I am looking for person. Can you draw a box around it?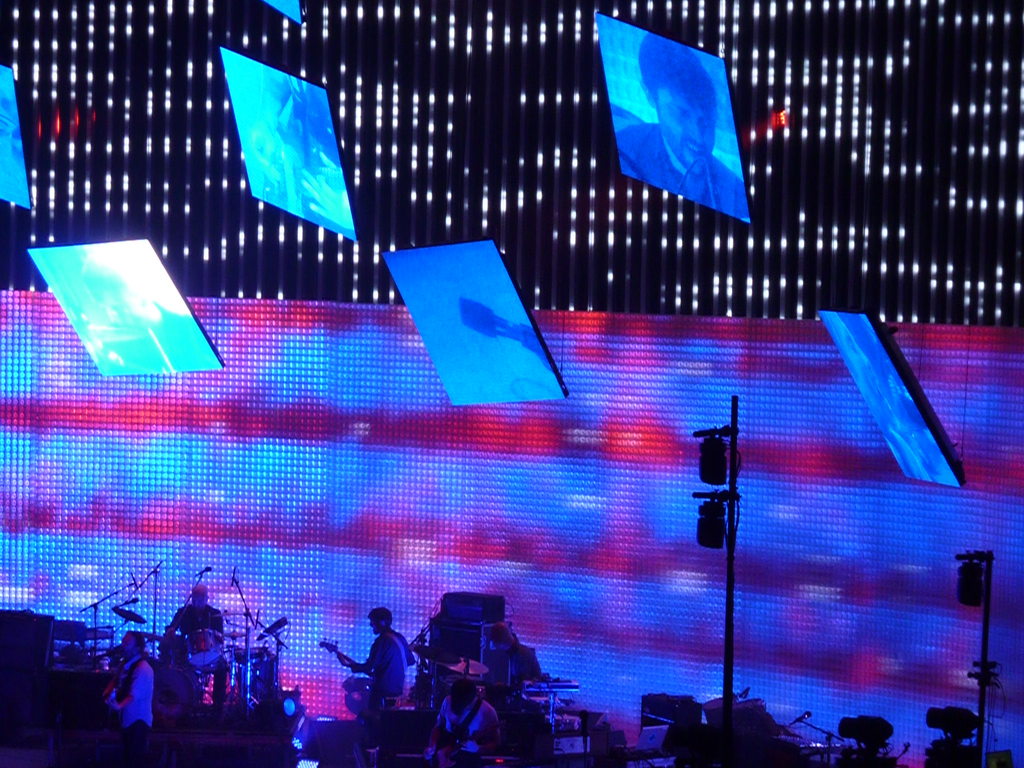
Sure, the bounding box is select_region(328, 605, 414, 749).
